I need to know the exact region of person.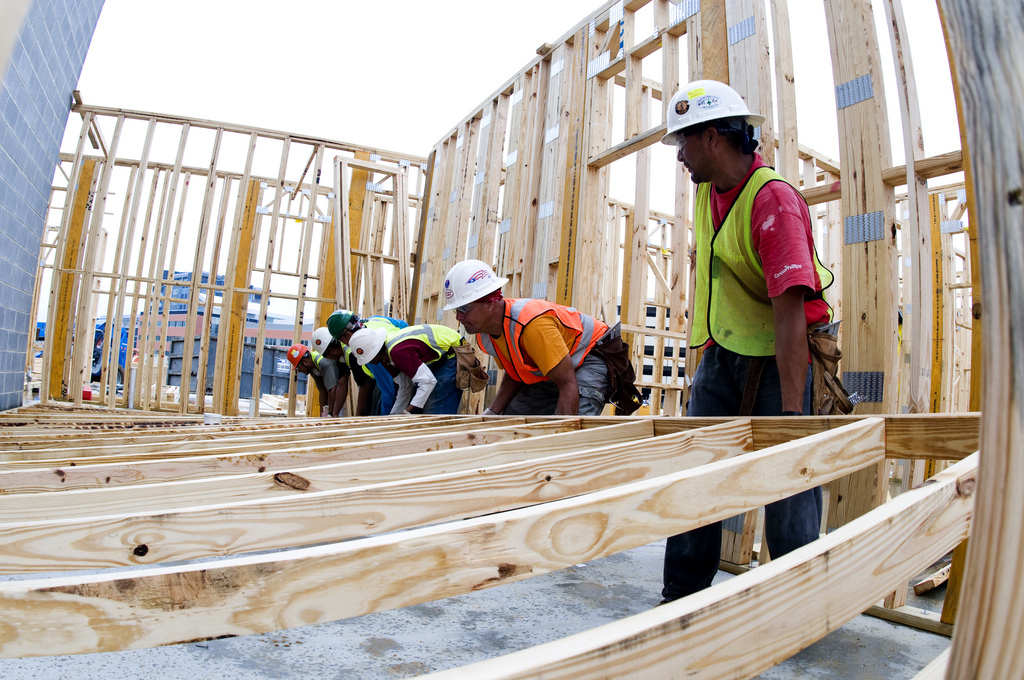
Region: <box>288,340,348,413</box>.
